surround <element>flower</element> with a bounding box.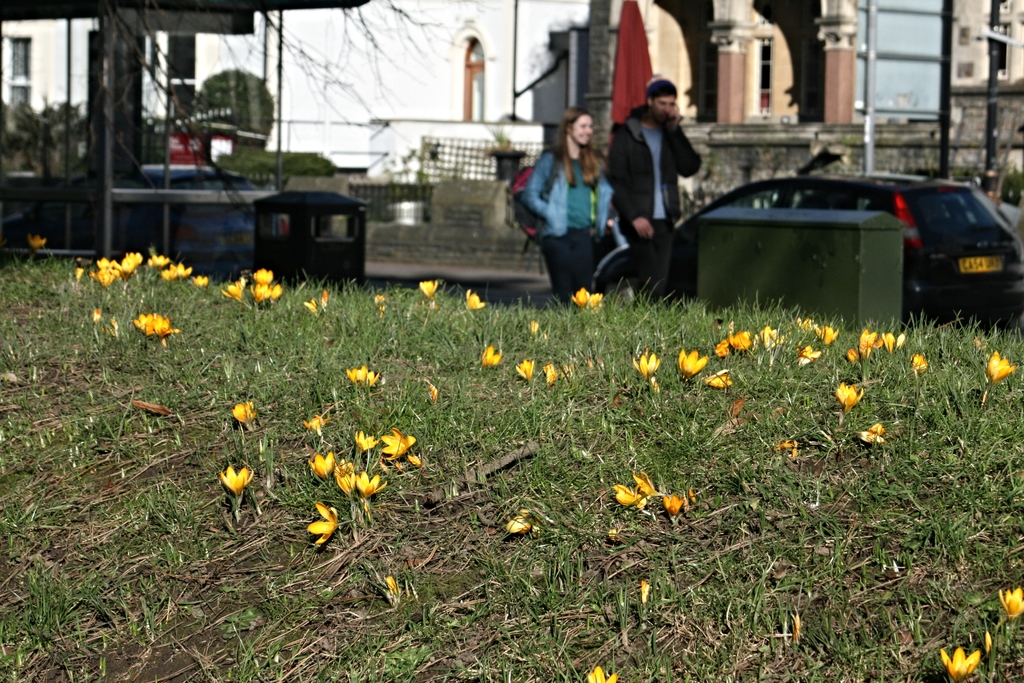
box(228, 400, 256, 427).
